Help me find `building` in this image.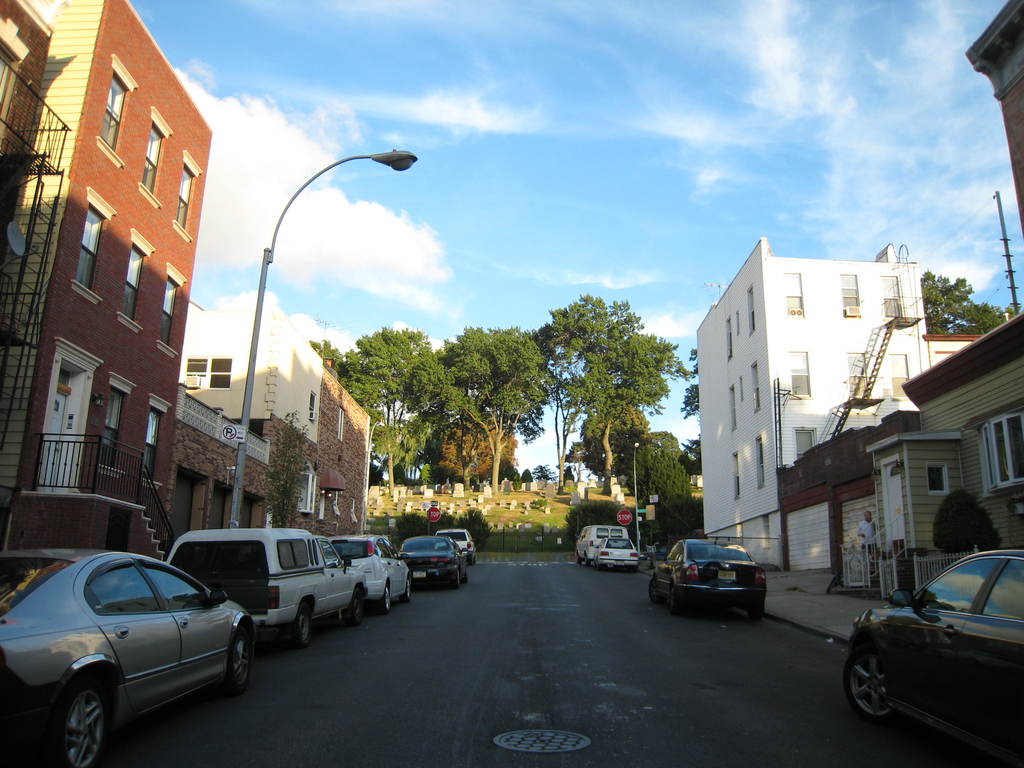
Found it: [left=964, top=0, right=1023, bottom=240].
